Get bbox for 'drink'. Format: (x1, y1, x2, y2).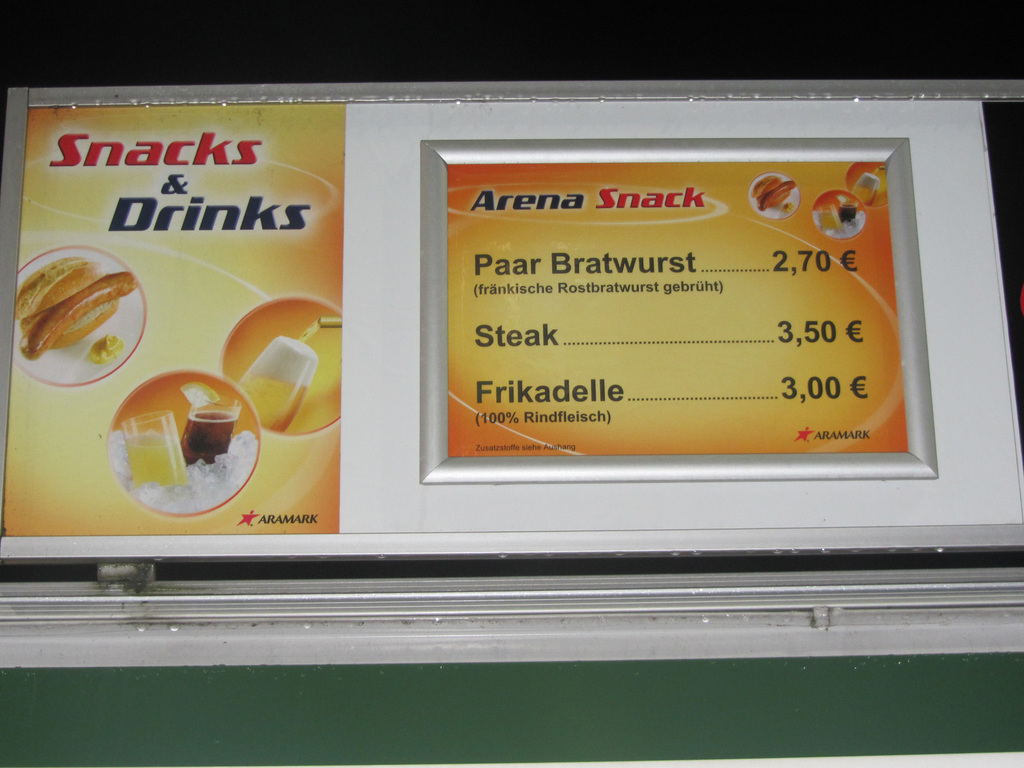
(123, 433, 192, 484).
